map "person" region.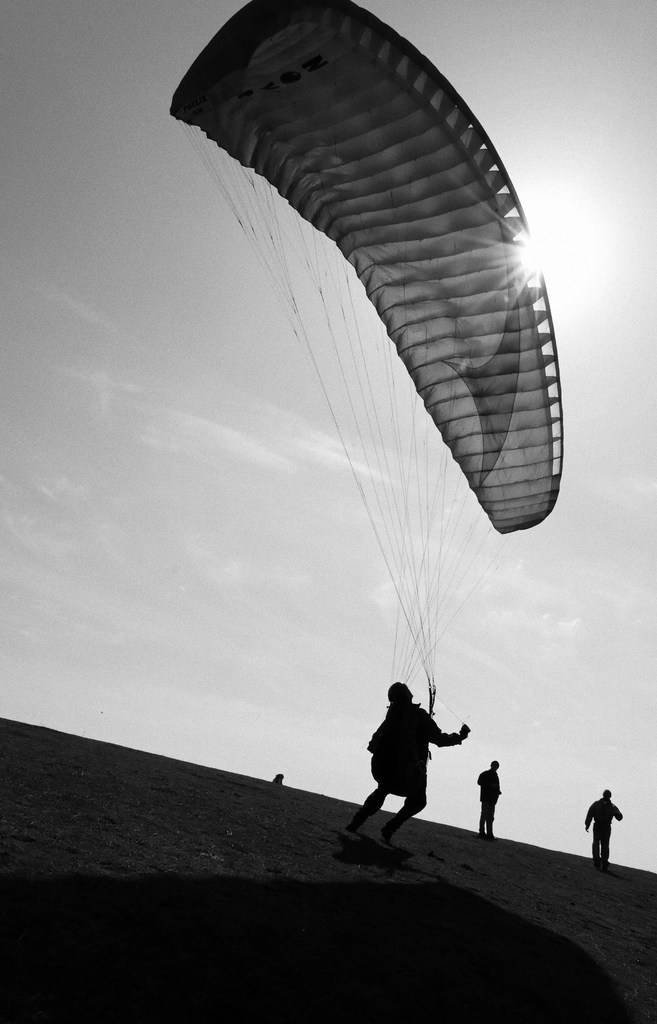
Mapped to pyautogui.locateOnScreen(474, 753, 505, 846).
